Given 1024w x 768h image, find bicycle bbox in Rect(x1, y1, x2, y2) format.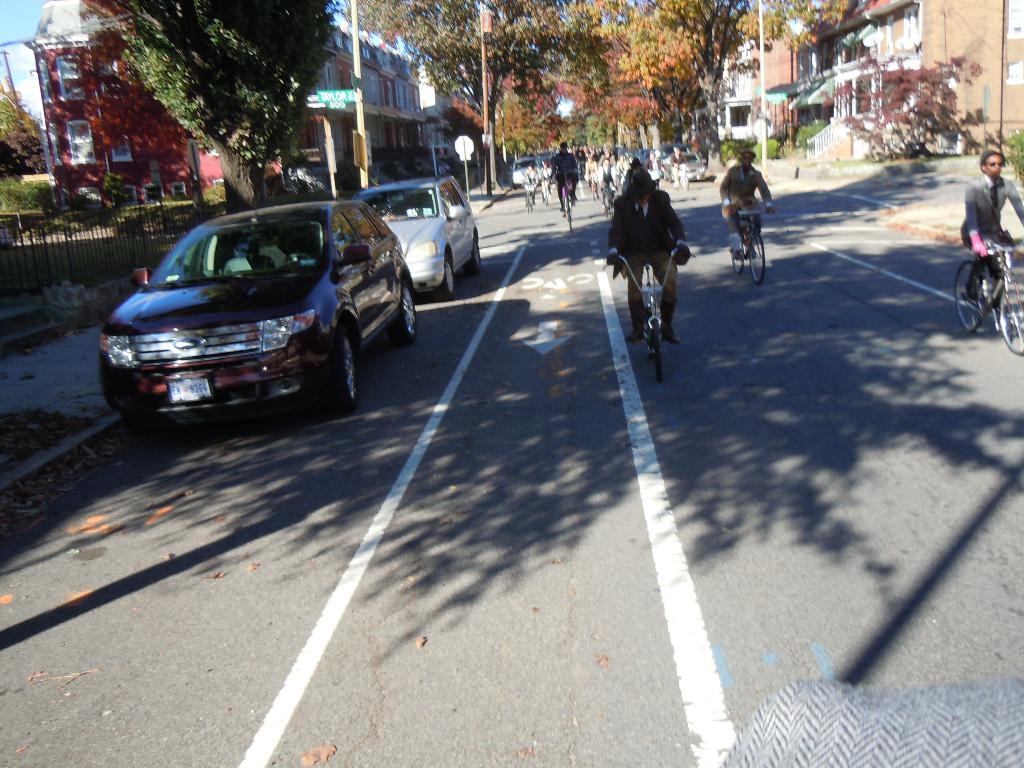
Rect(624, 239, 693, 356).
